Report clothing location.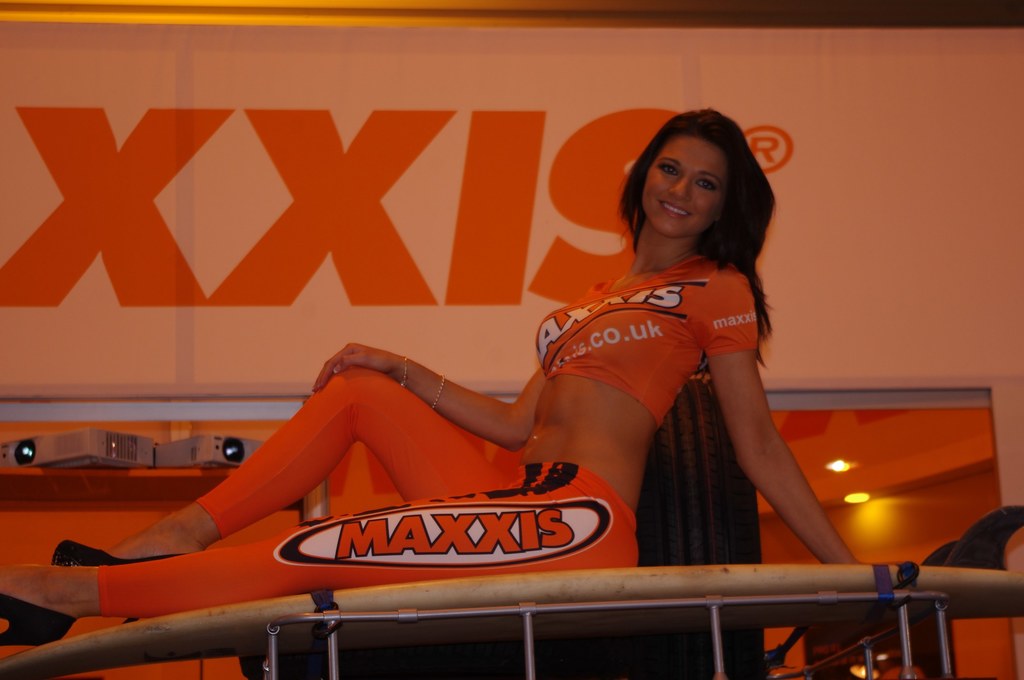
Report: bbox(190, 250, 760, 583).
